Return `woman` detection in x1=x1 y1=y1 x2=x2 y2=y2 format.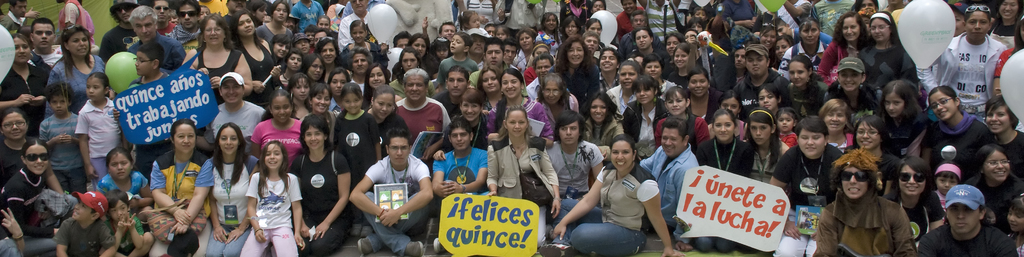
x1=364 y1=64 x2=400 y2=101.
